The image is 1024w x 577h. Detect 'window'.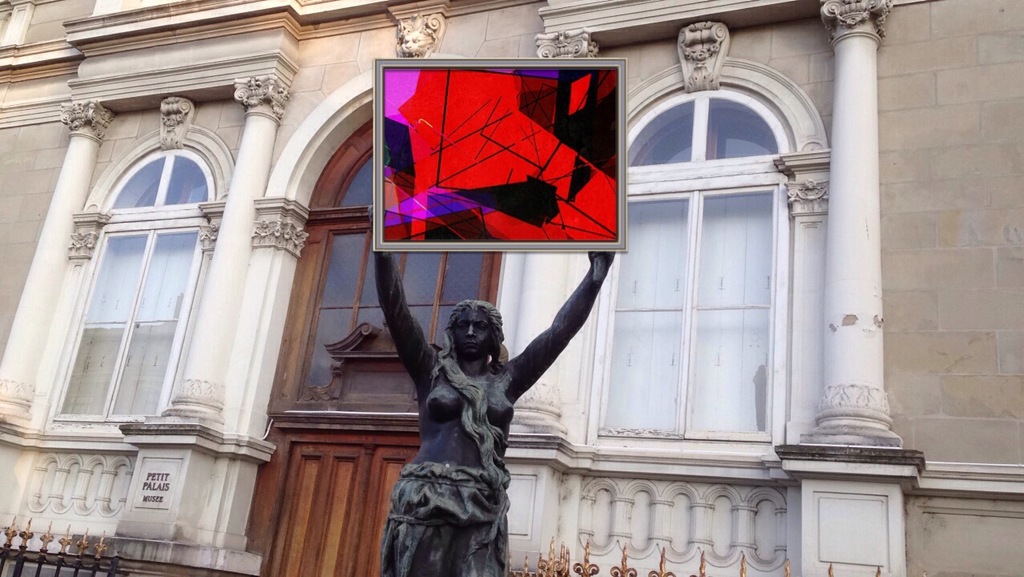
Detection: 38,100,216,462.
